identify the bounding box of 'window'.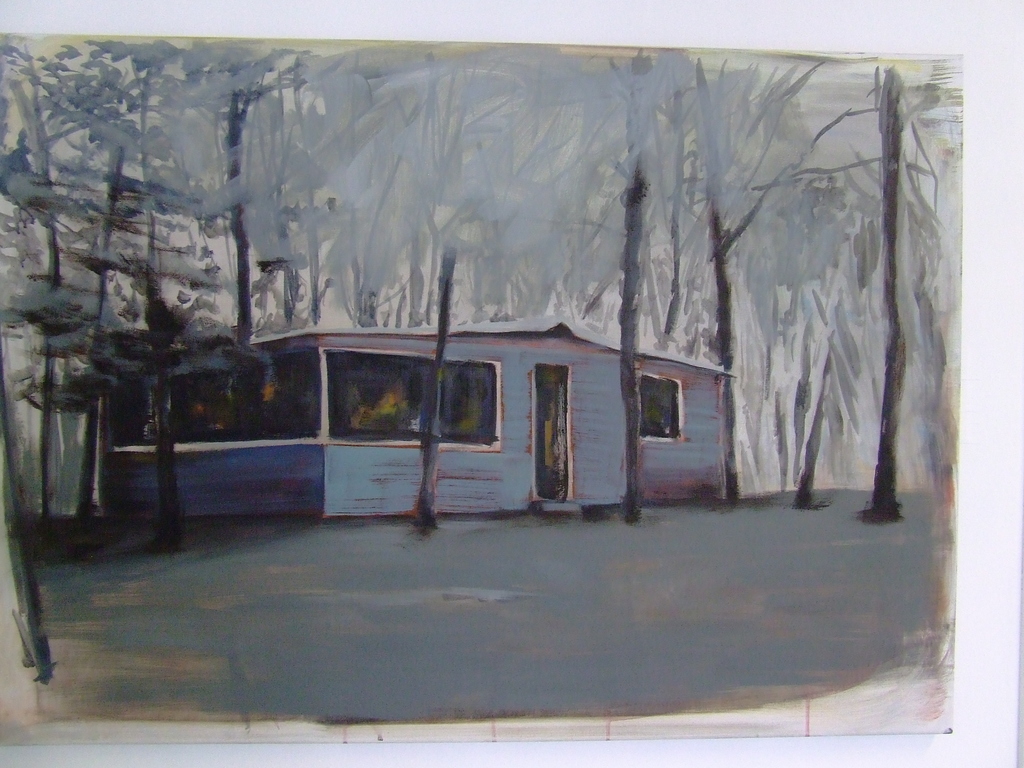
427,339,500,460.
